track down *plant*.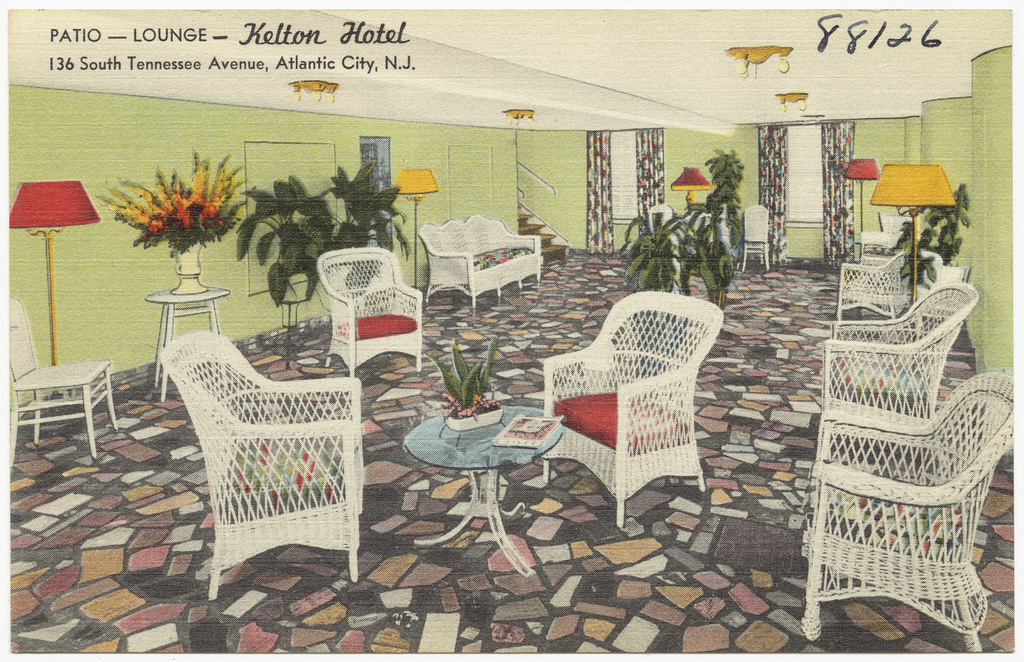
Tracked to 437,344,511,437.
